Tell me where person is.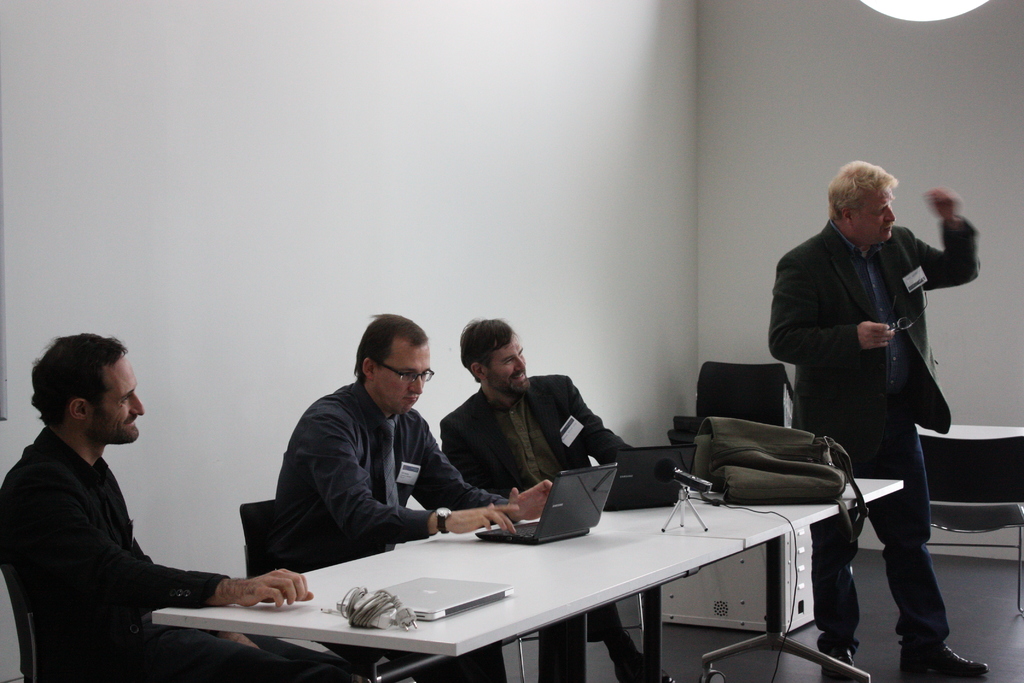
person is at pyautogui.locateOnScreen(8, 325, 253, 673).
